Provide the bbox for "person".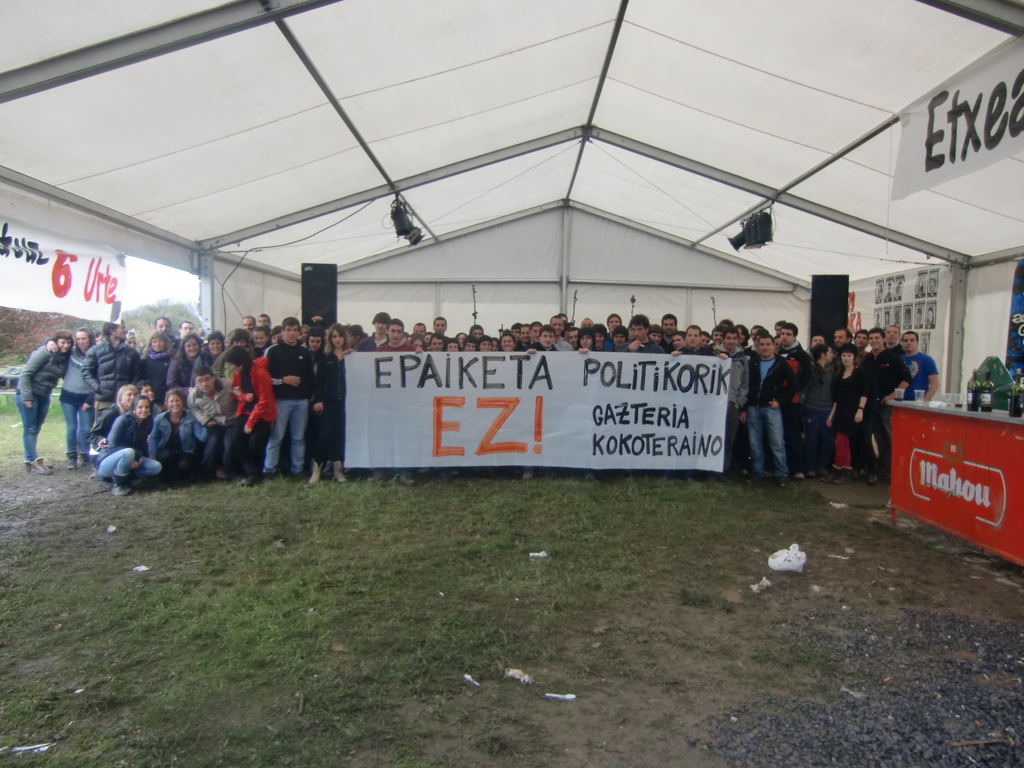
(x1=625, y1=323, x2=634, y2=340).
